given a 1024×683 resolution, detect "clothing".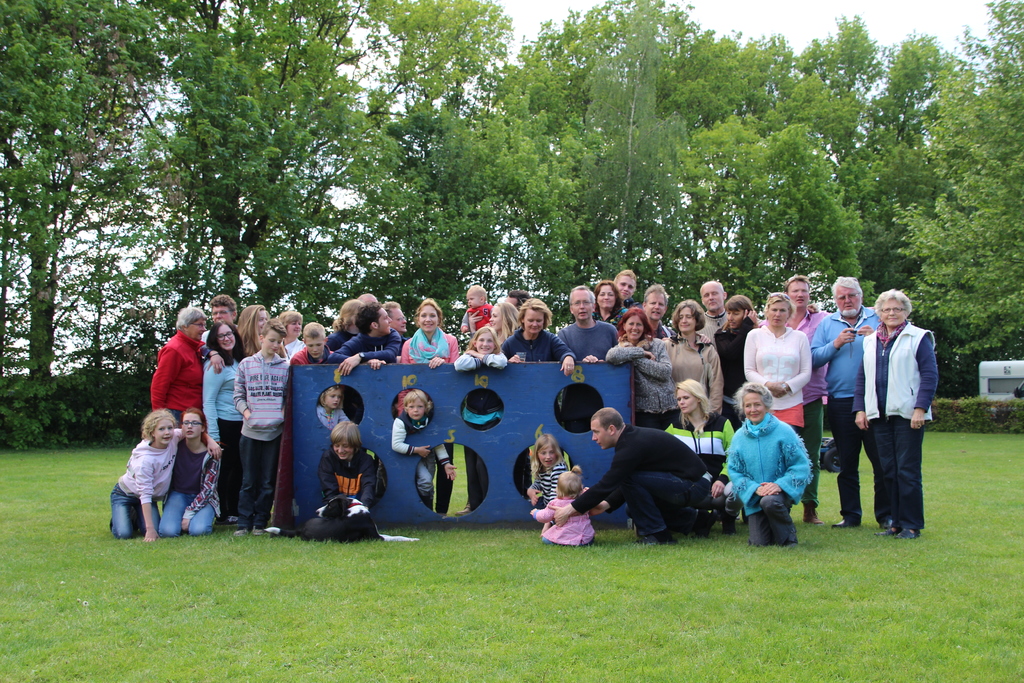
(left=536, top=496, right=594, bottom=546).
